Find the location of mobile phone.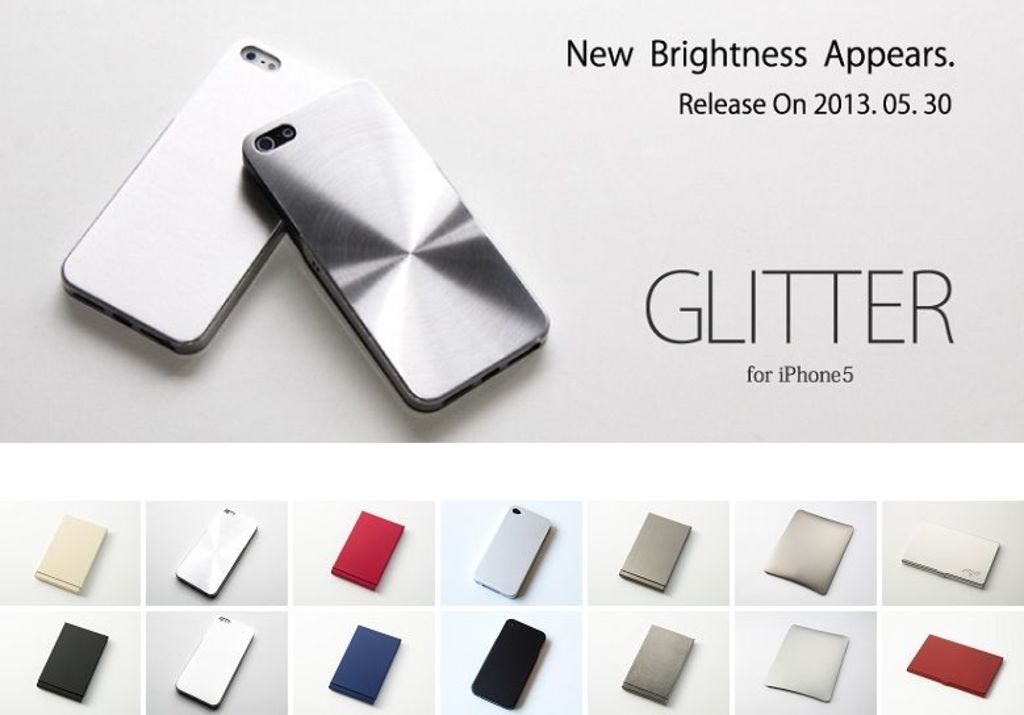
Location: 32,514,104,594.
